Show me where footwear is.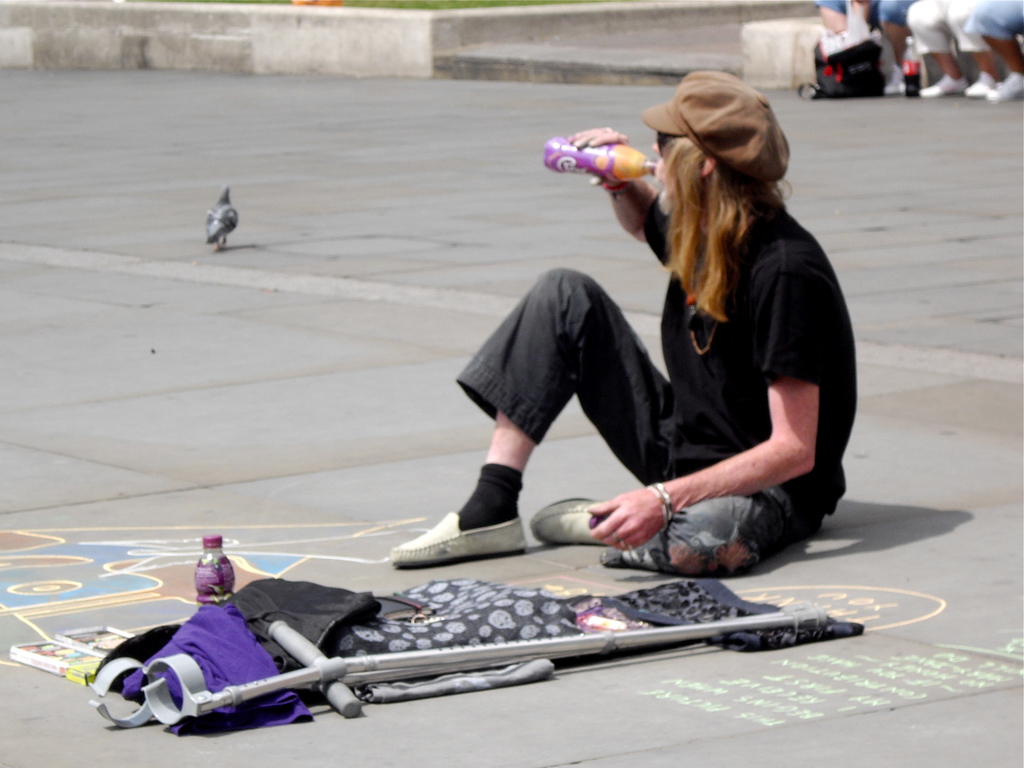
footwear is at select_region(990, 71, 1023, 98).
